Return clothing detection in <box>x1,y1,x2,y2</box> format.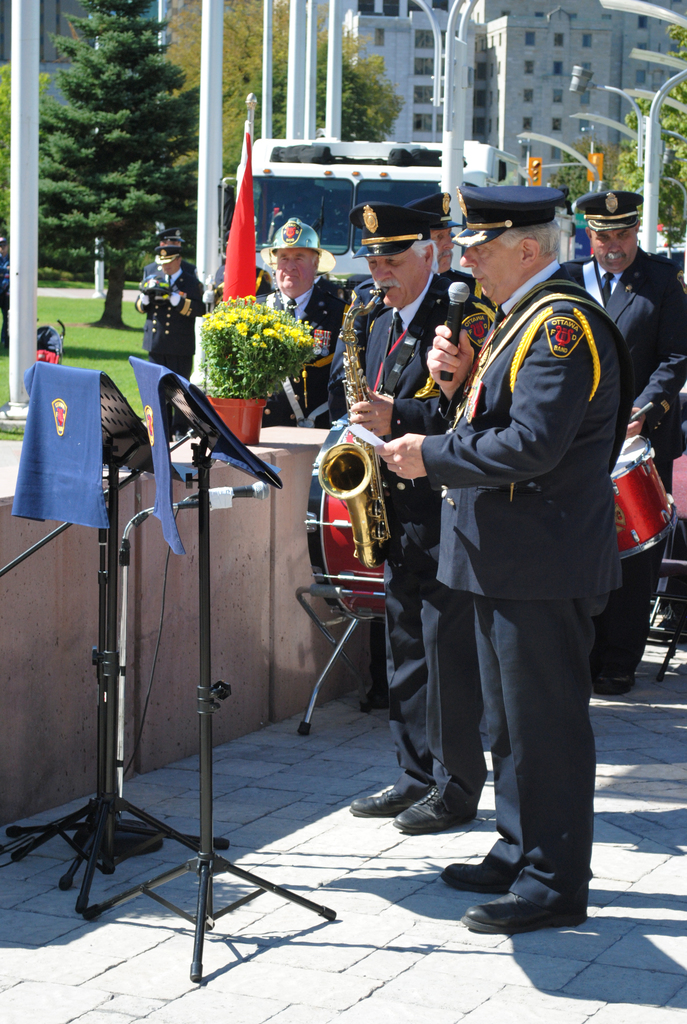
<box>253,274,338,431</box>.
